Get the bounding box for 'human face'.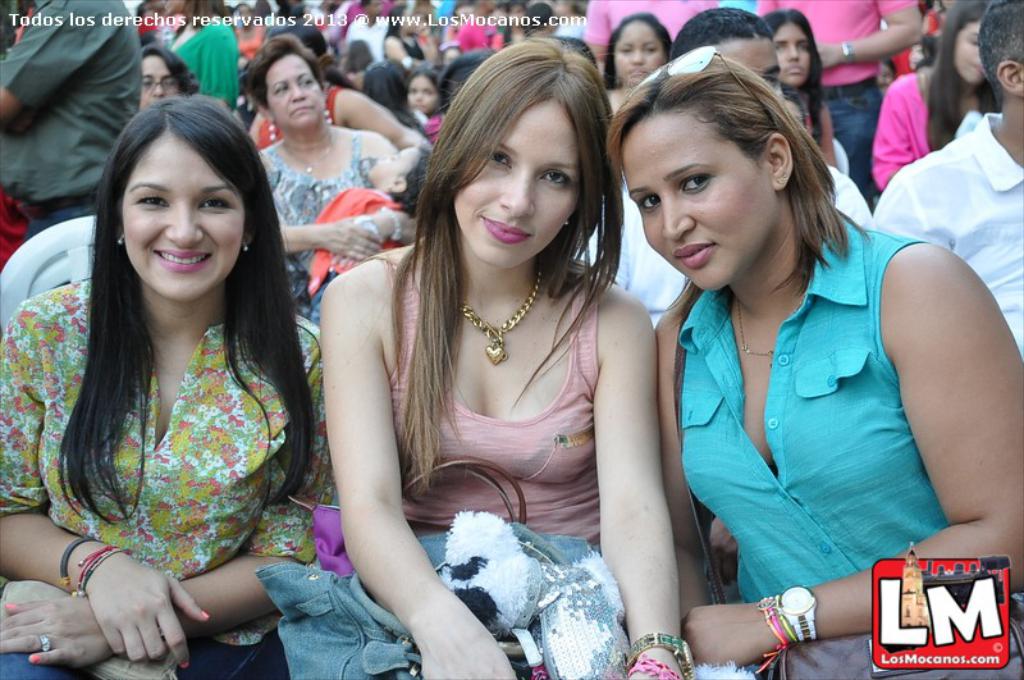
locate(452, 100, 582, 266).
